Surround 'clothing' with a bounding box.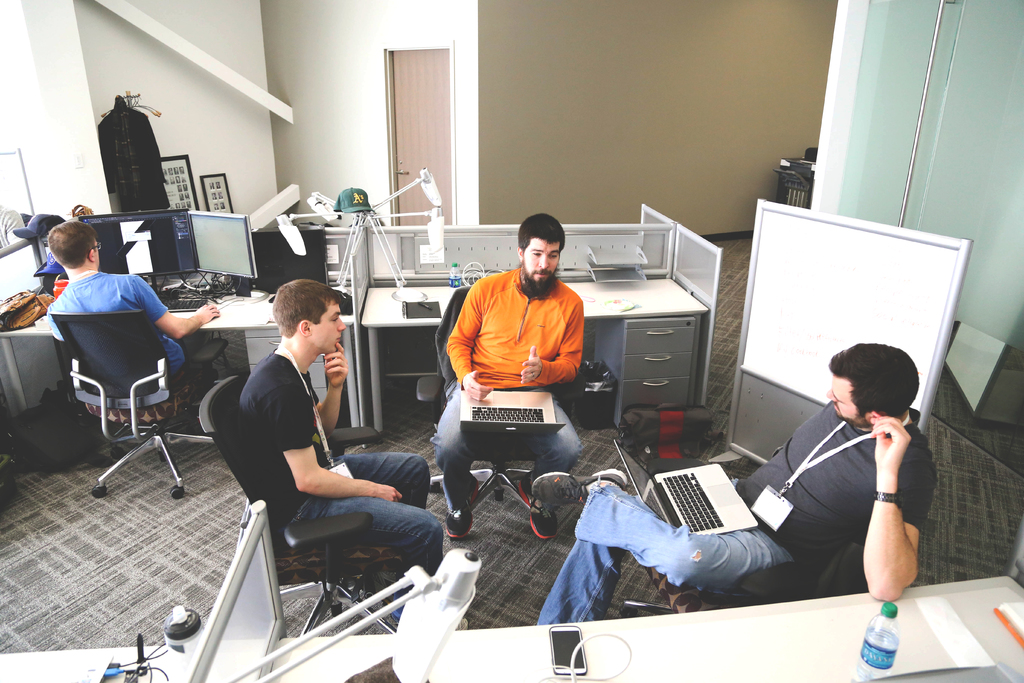
(429, 262, 587, 513).
